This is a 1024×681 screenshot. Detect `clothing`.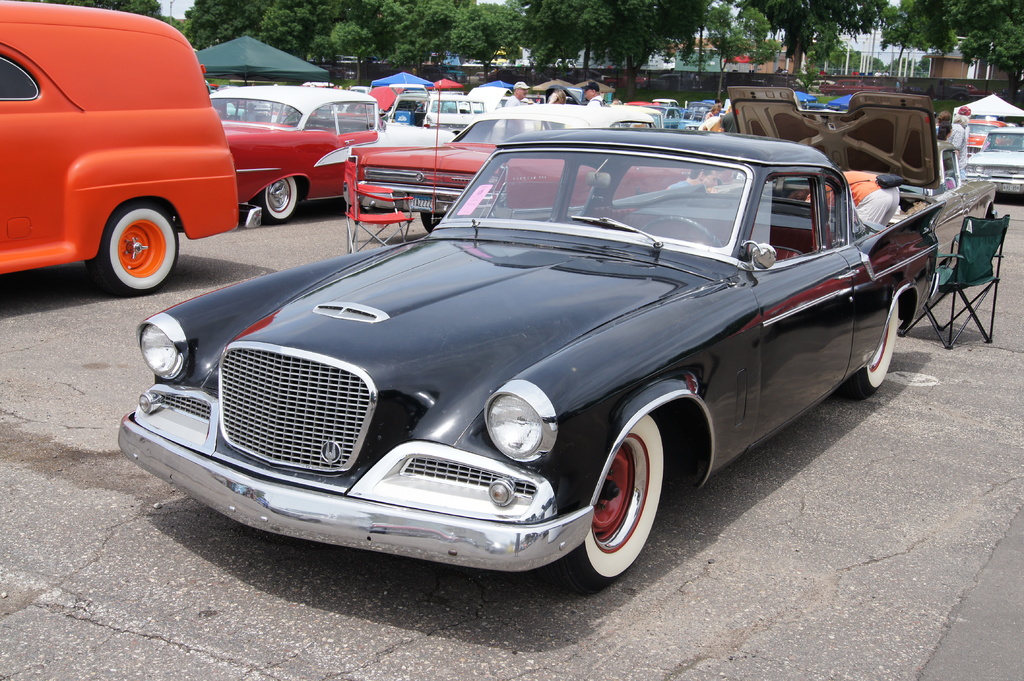
(x1=586, y1=95, x2=604, y2=111).
